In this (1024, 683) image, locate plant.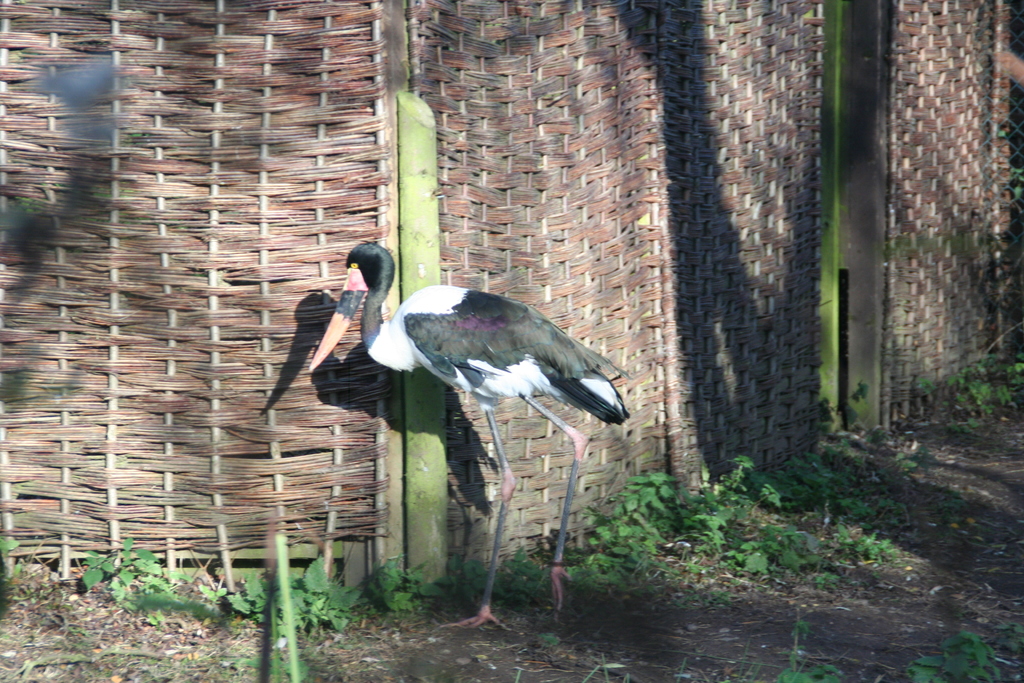
Bounding box: Rect(819, 382, 870, 441).
